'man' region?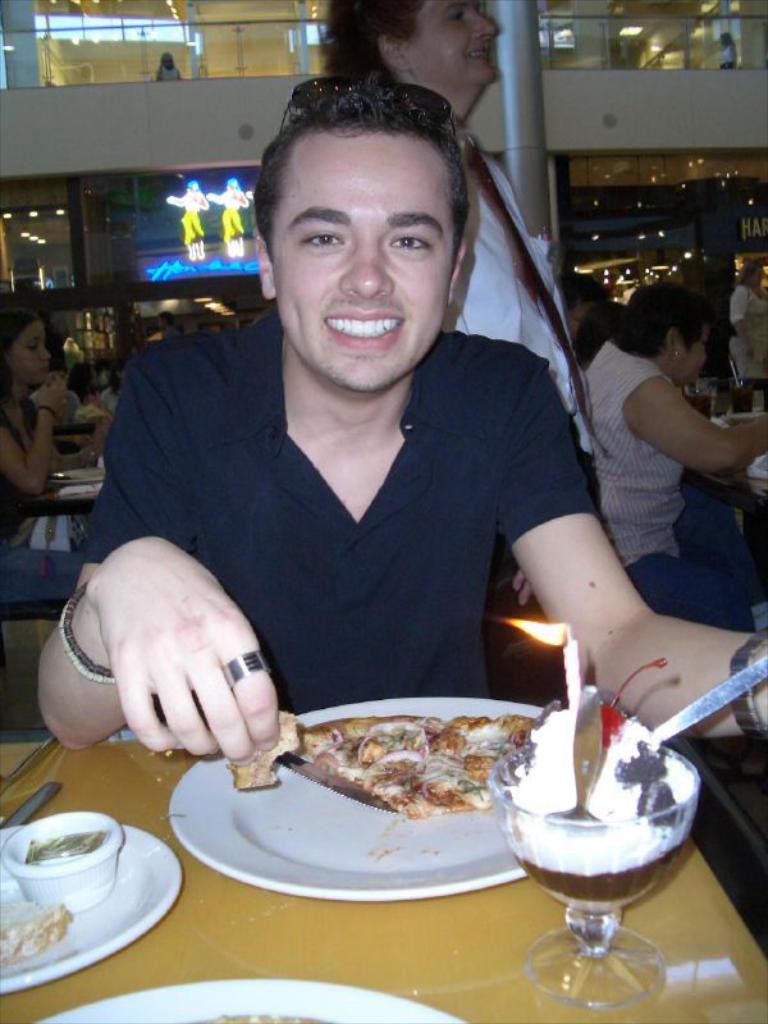
bbox=[36, 74, 767, 755]
